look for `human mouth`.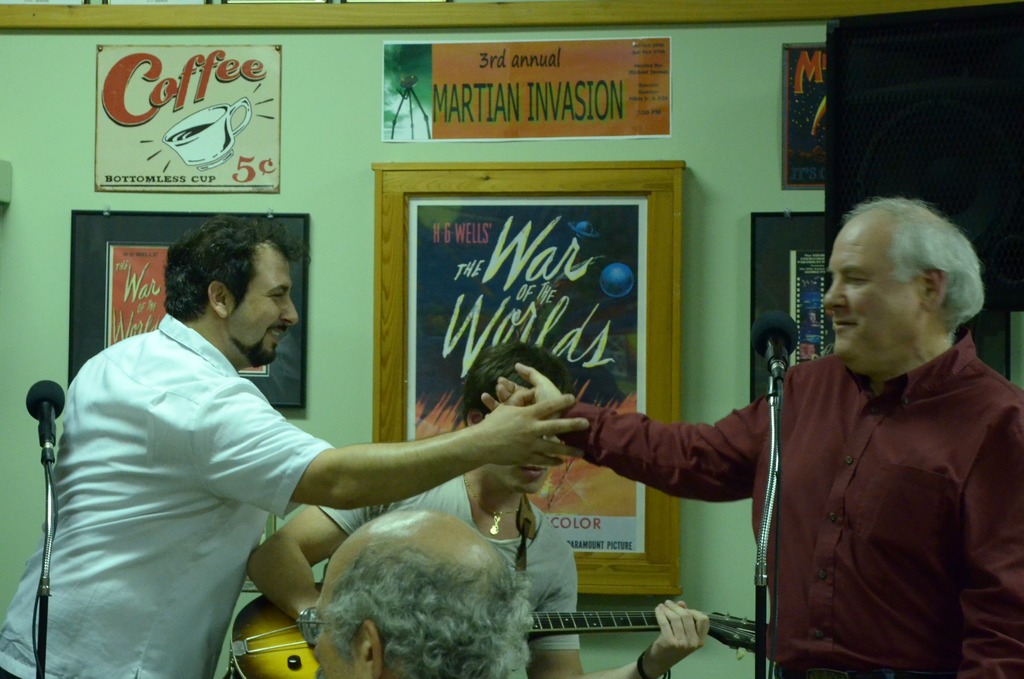
Found: <bbox>831, 320, 858, 330</bbox>.
